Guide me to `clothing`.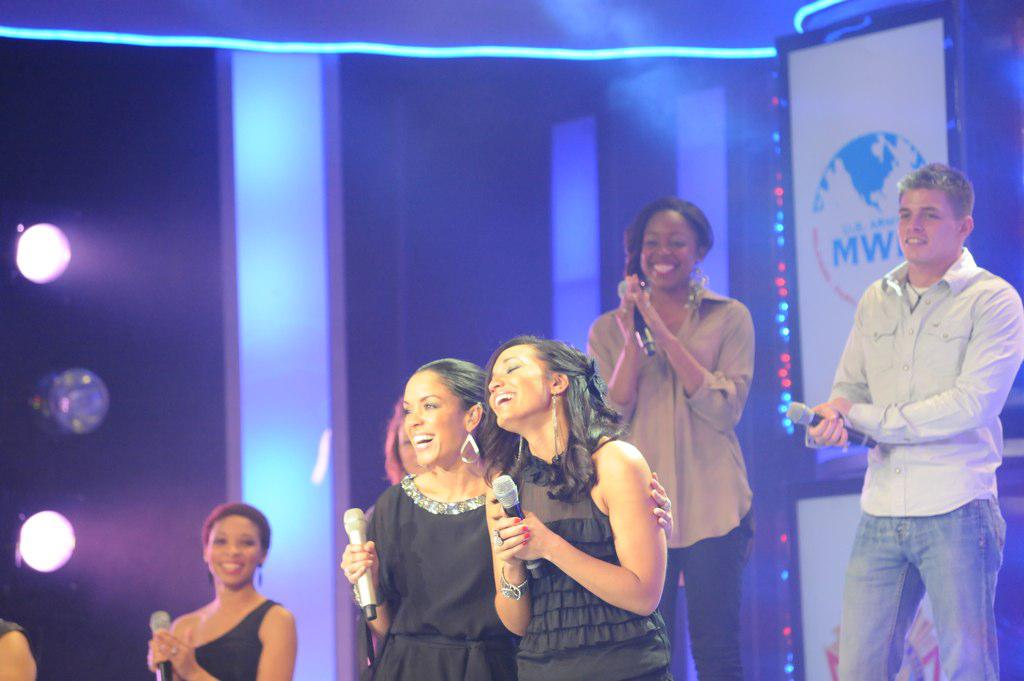
Guidance: (2,616,25,642).
